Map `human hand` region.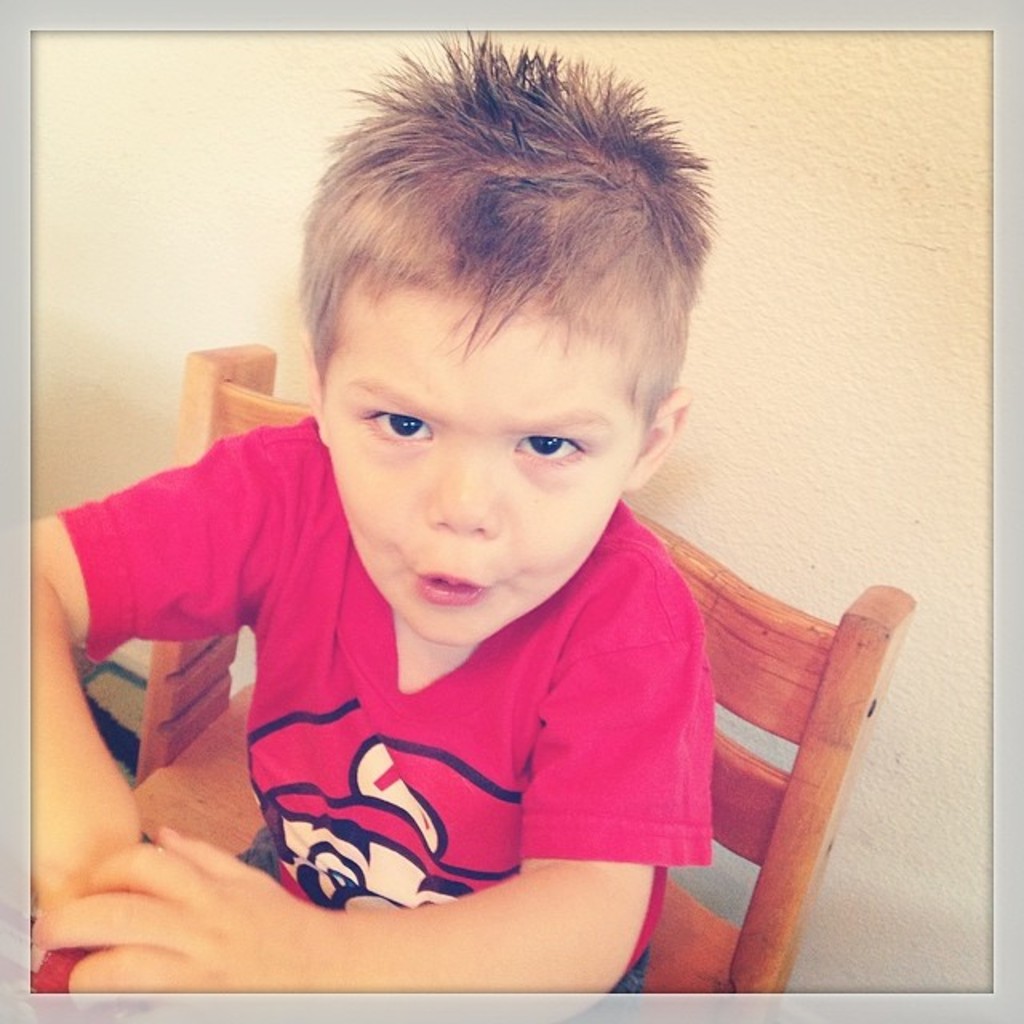
Mapped to box=[30, 824, 309, 994].
